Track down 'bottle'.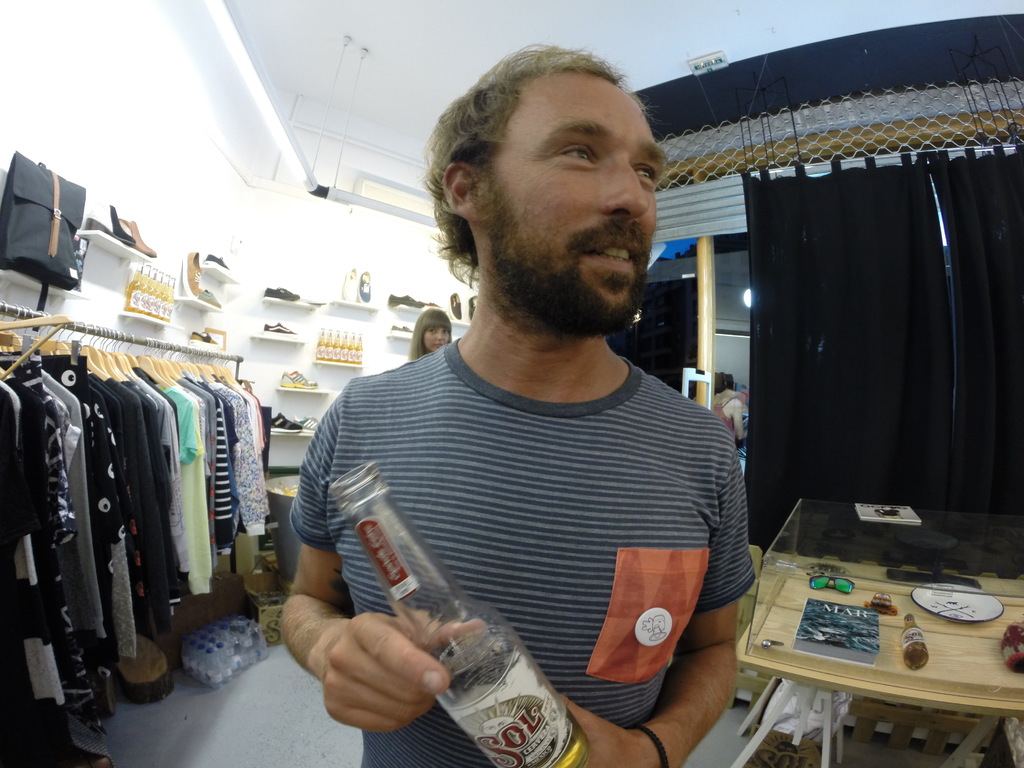
Tracked to [x1=902, y1=613, x2=929, y2=673].
